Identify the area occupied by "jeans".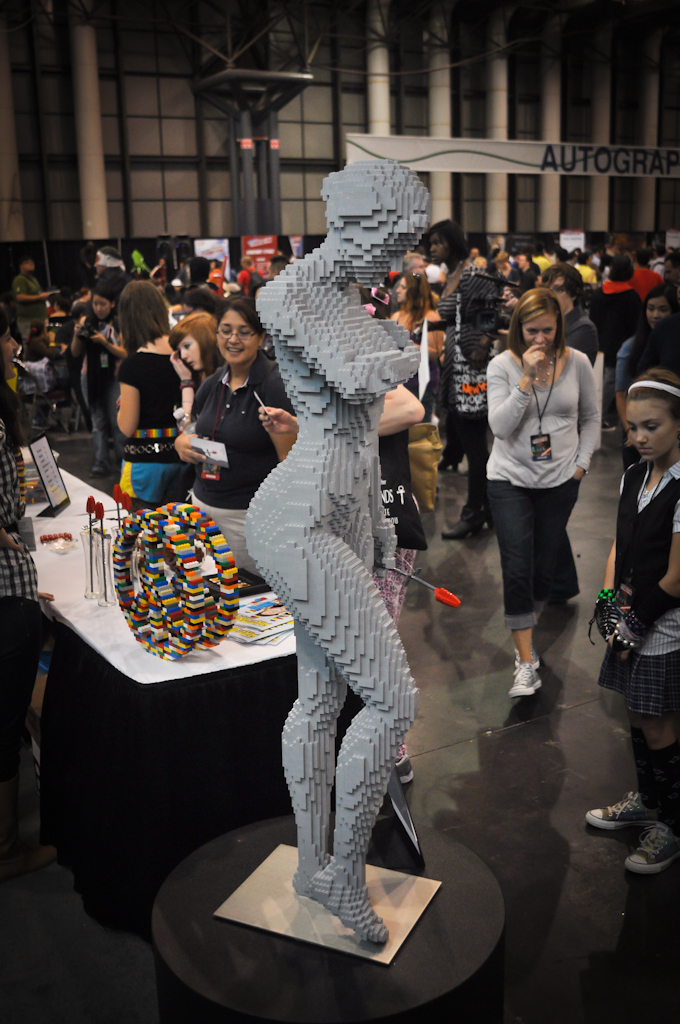
Area: bbox=(496, 494, 581, 645).
